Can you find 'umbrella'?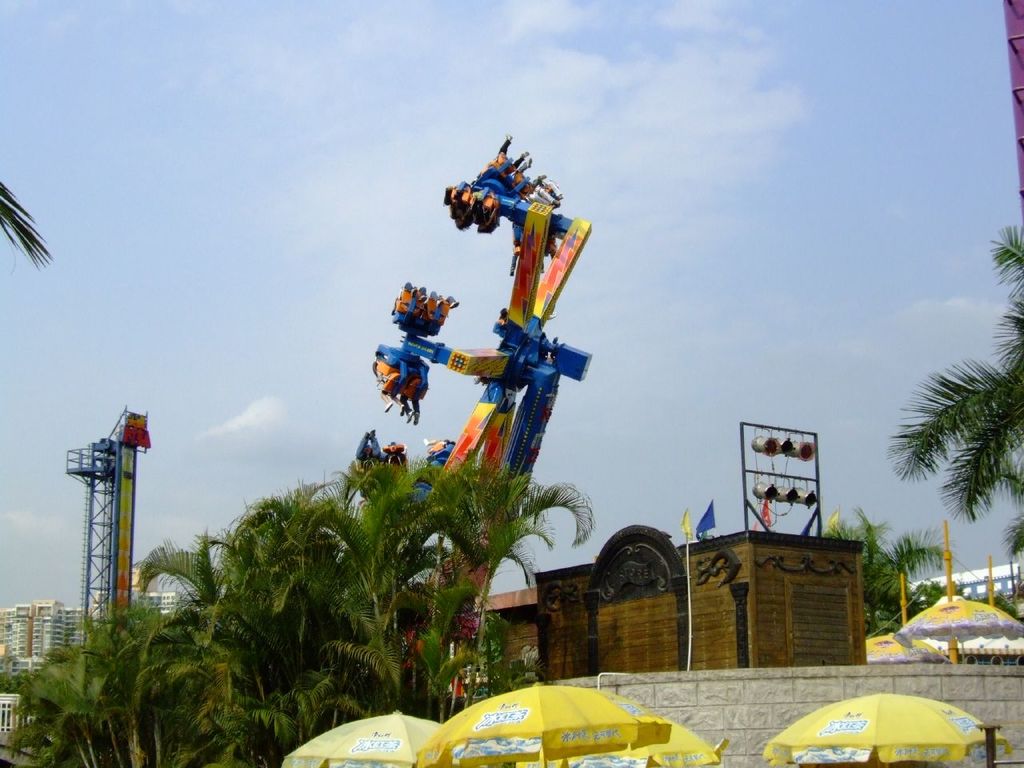
Yes, bounding box: (x1=890, y1=596, x2=1023, y2=664).
